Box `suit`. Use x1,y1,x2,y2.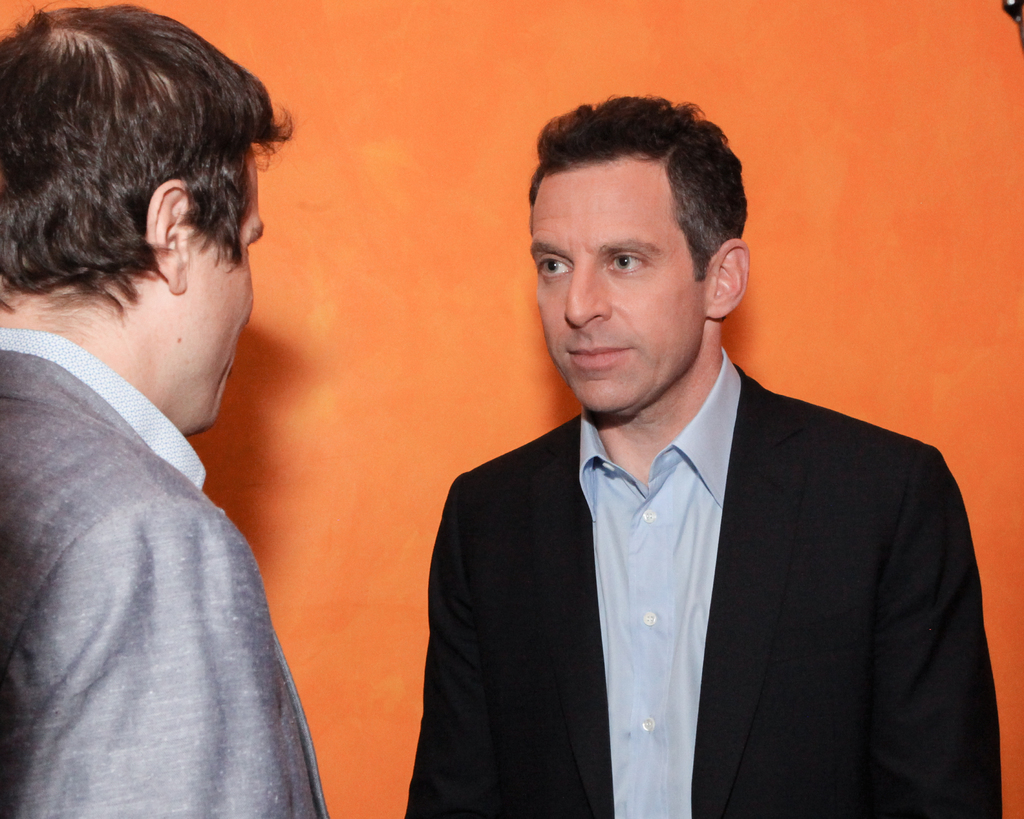
0,328,647,818.
